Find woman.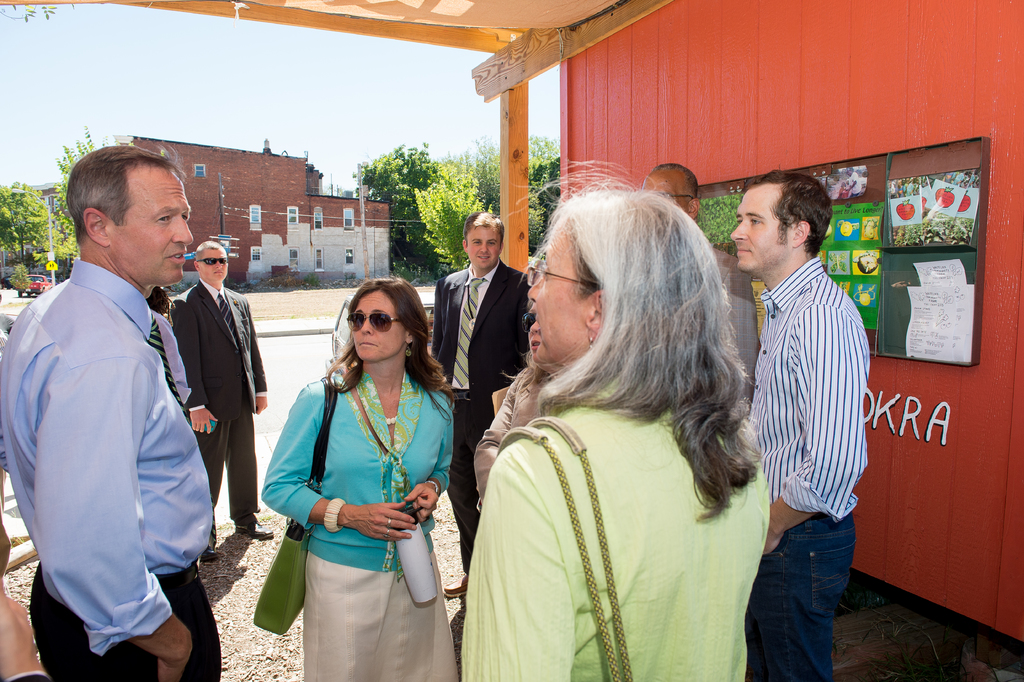
l=259, t=272, r=454, b=681.
